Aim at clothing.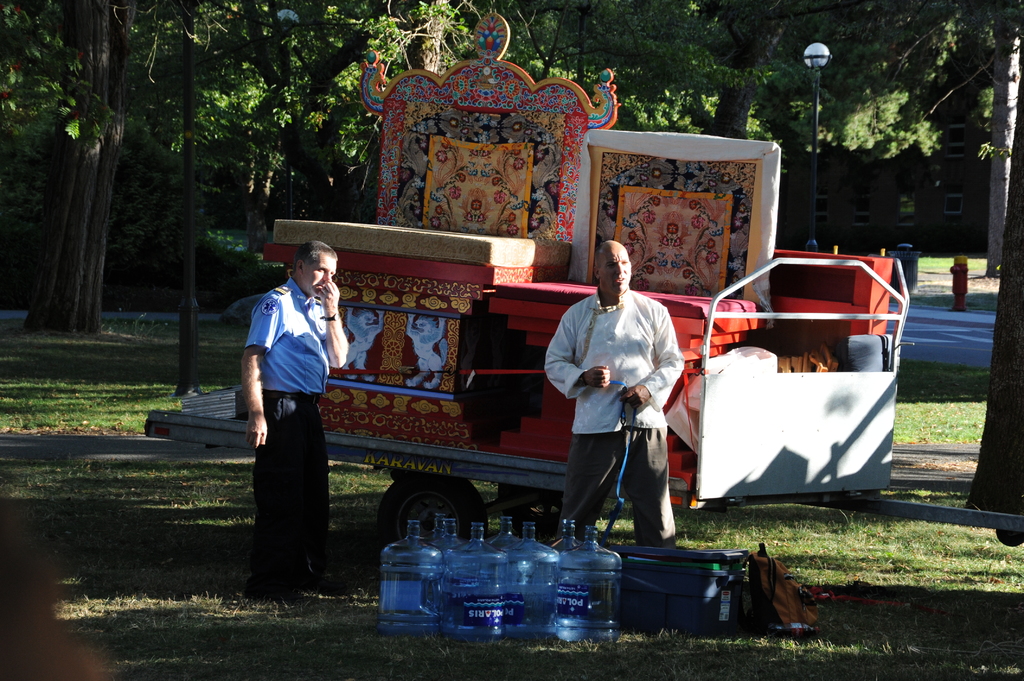
Aimed at 560/262/678/552.
